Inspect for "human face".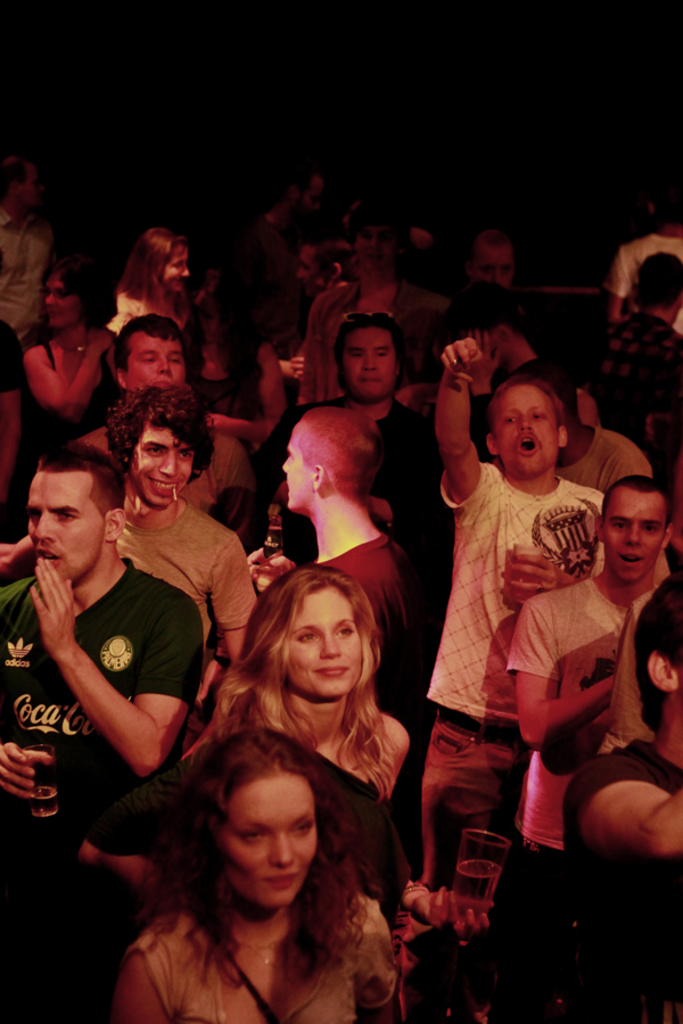
Inspection: [344,330,397,399].
